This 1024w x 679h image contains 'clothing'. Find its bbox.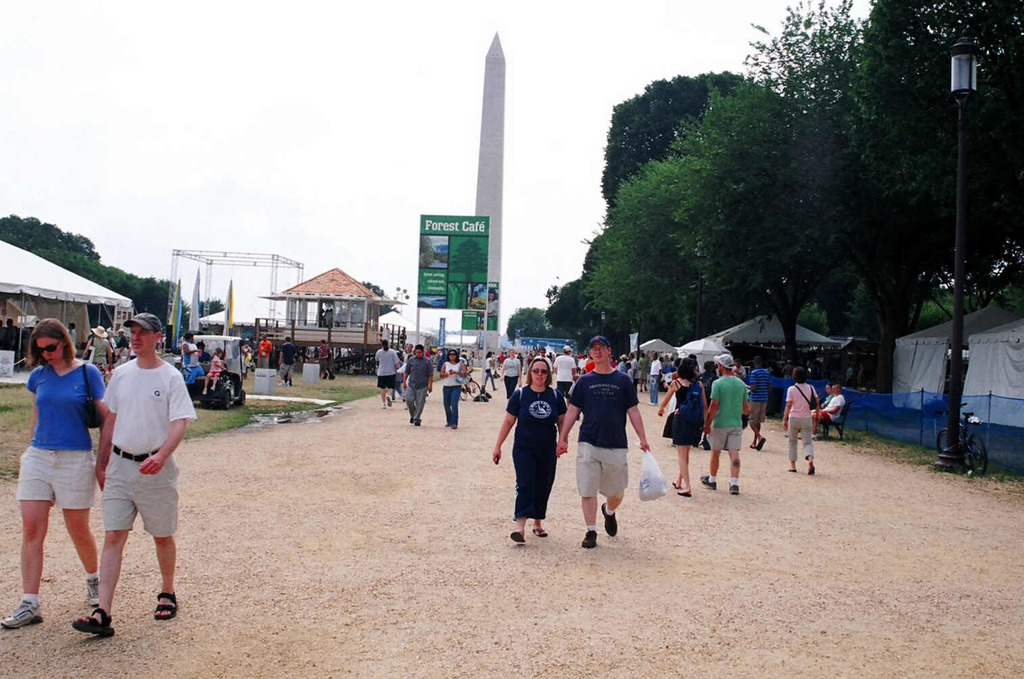
(574,370,651,498).
